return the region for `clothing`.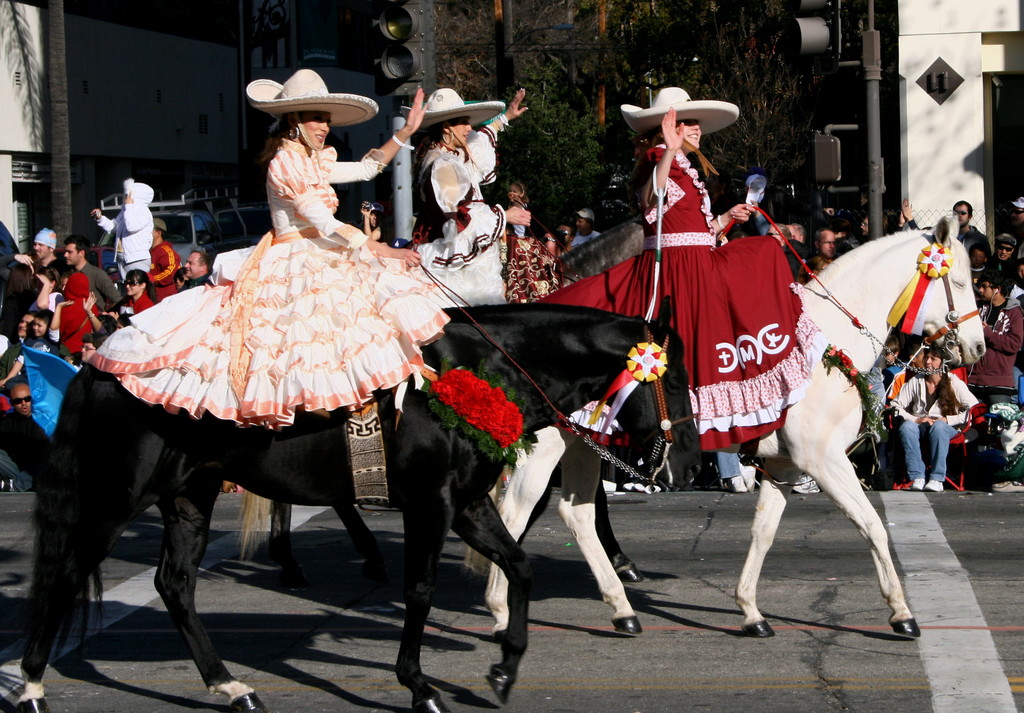
<bbox>897, 370, 987, 481</bbox>.
